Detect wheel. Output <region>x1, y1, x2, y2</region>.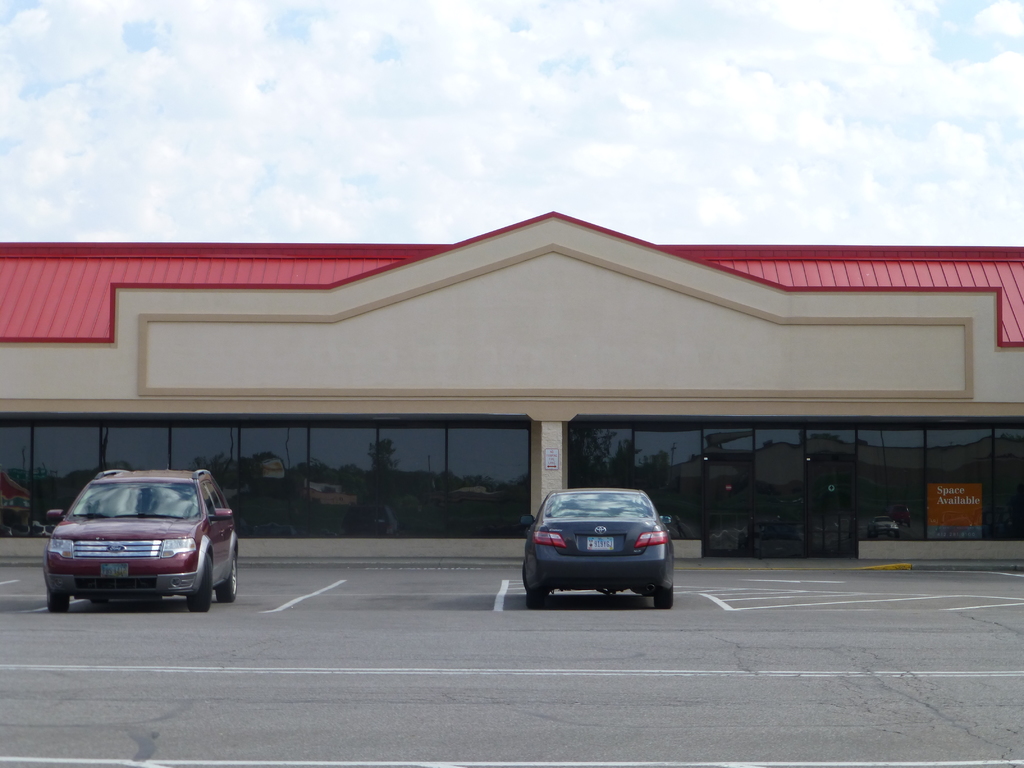
<region>45, 582, 86, 614</region>.
